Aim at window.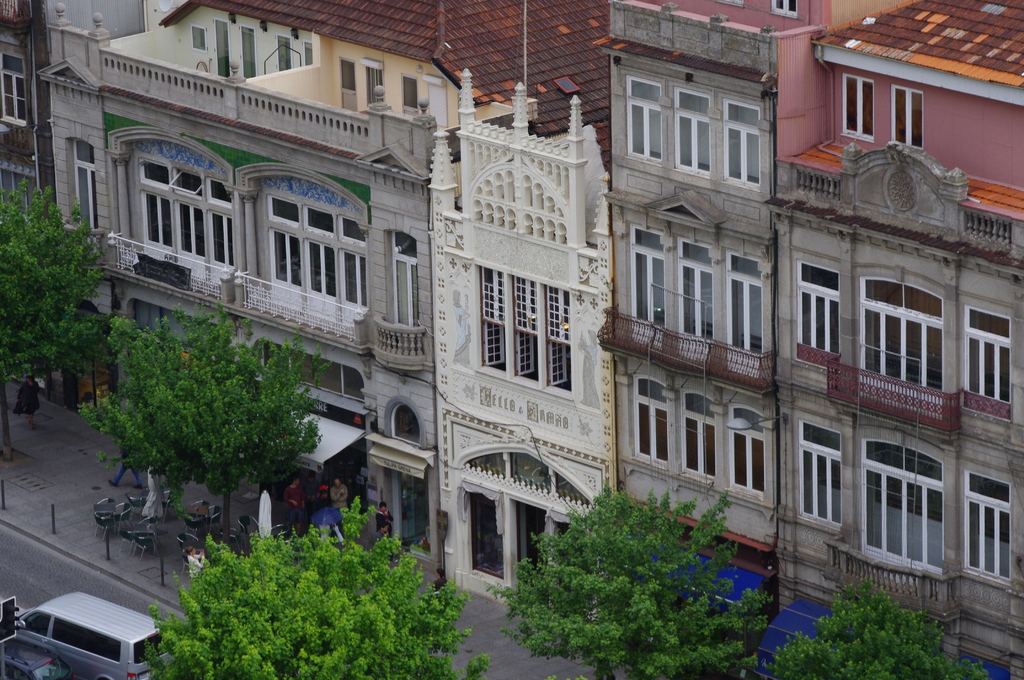
Aimed at bbox(630, 228, 661, 250).
